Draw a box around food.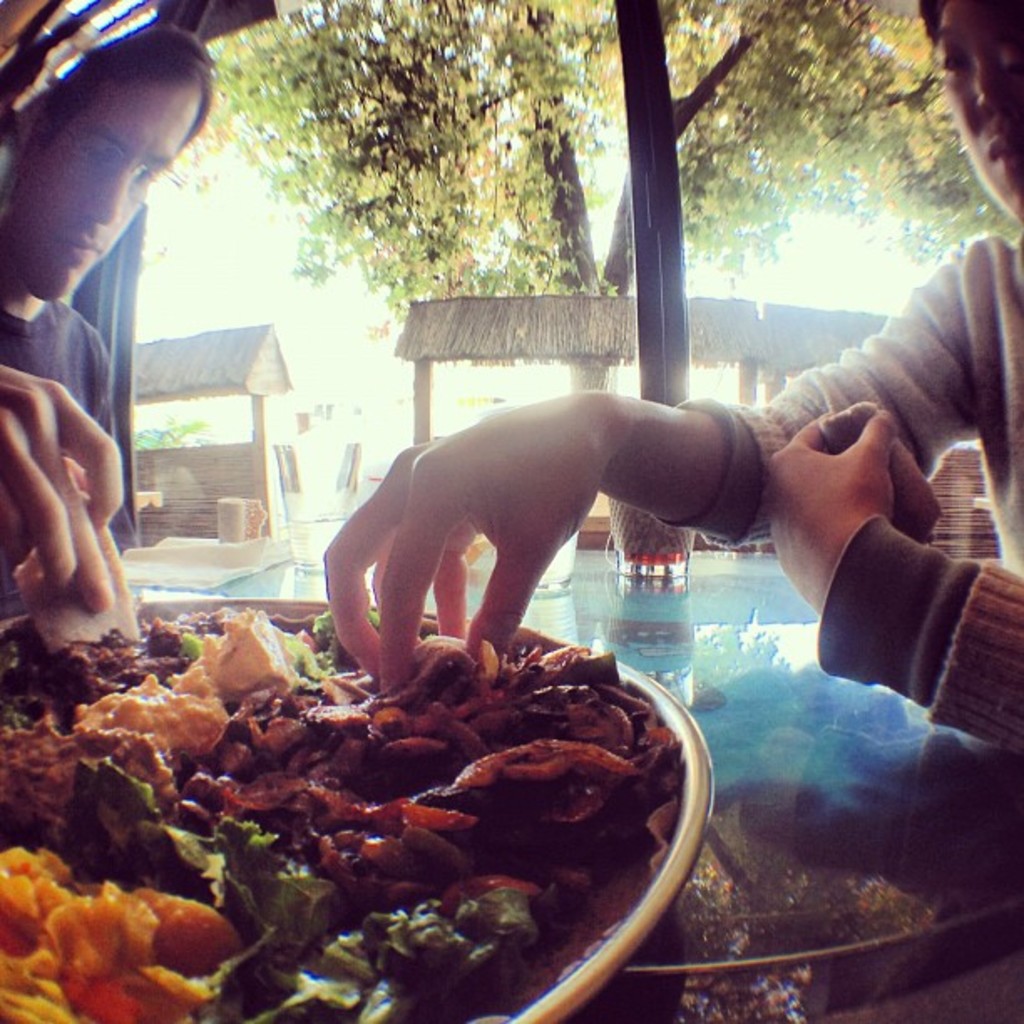
x1=54, y1=611, x2=691, y2=1006.
